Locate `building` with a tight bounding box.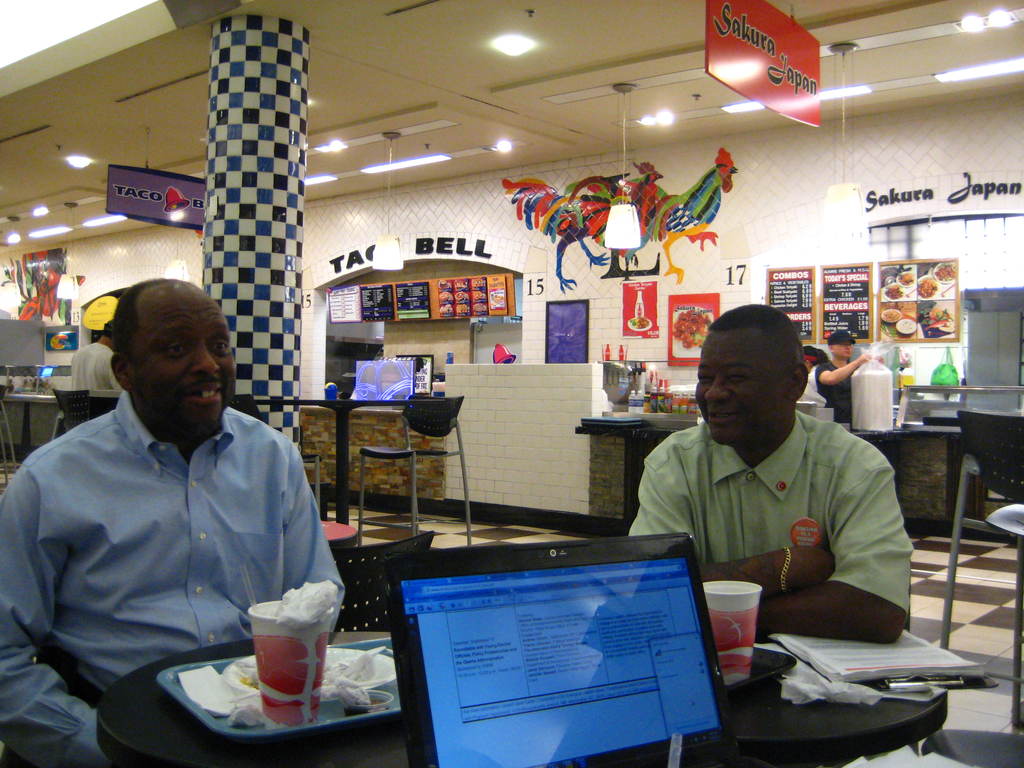
0, 0, 1023, 767.
